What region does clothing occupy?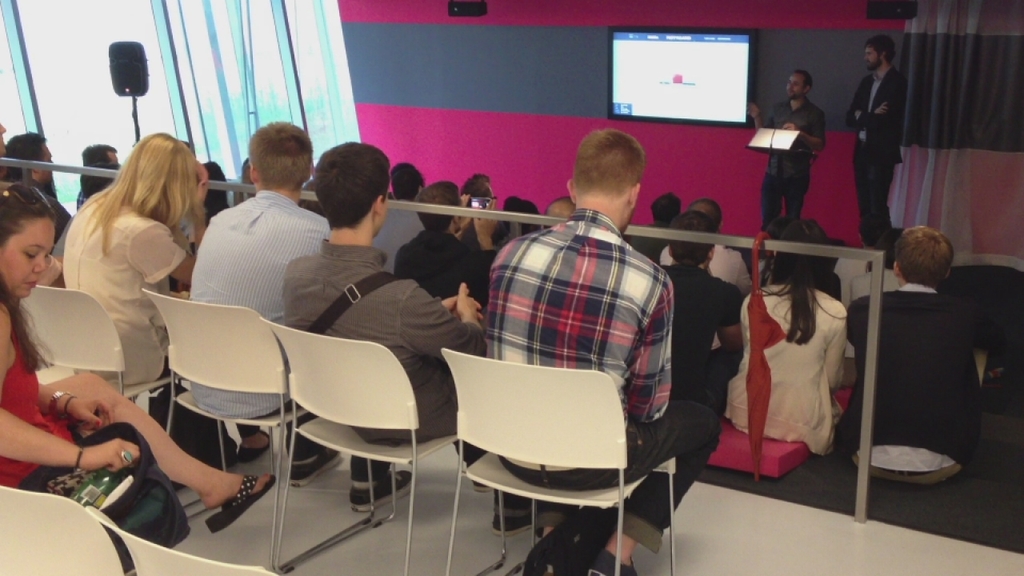
(831,63,907,248).
